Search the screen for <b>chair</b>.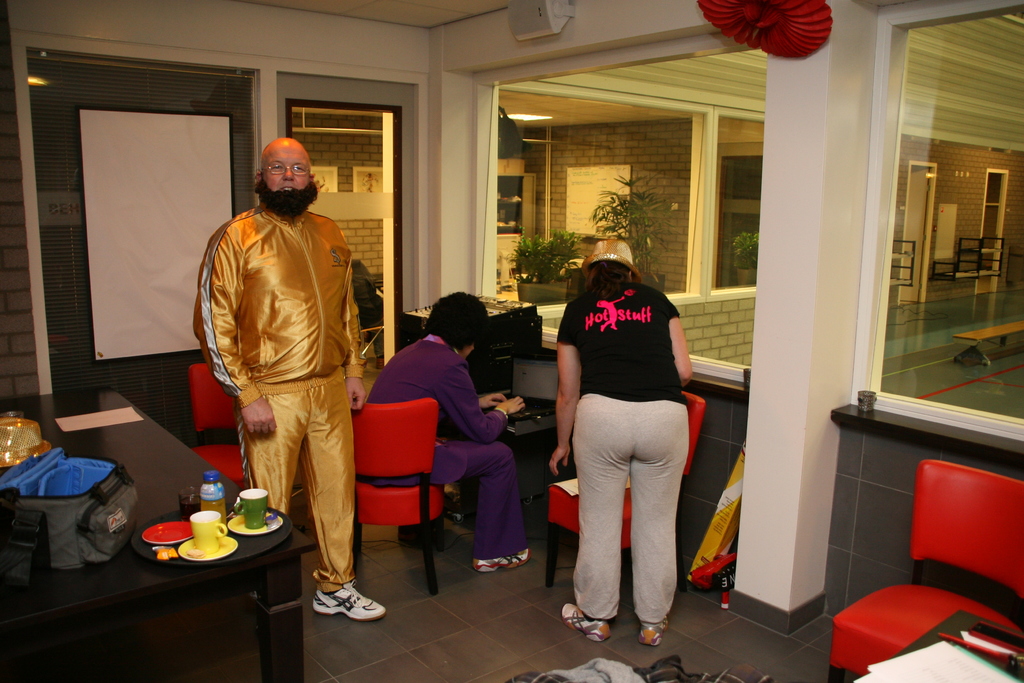
Found at [left=355, top=318, right=388, bottom=362].
